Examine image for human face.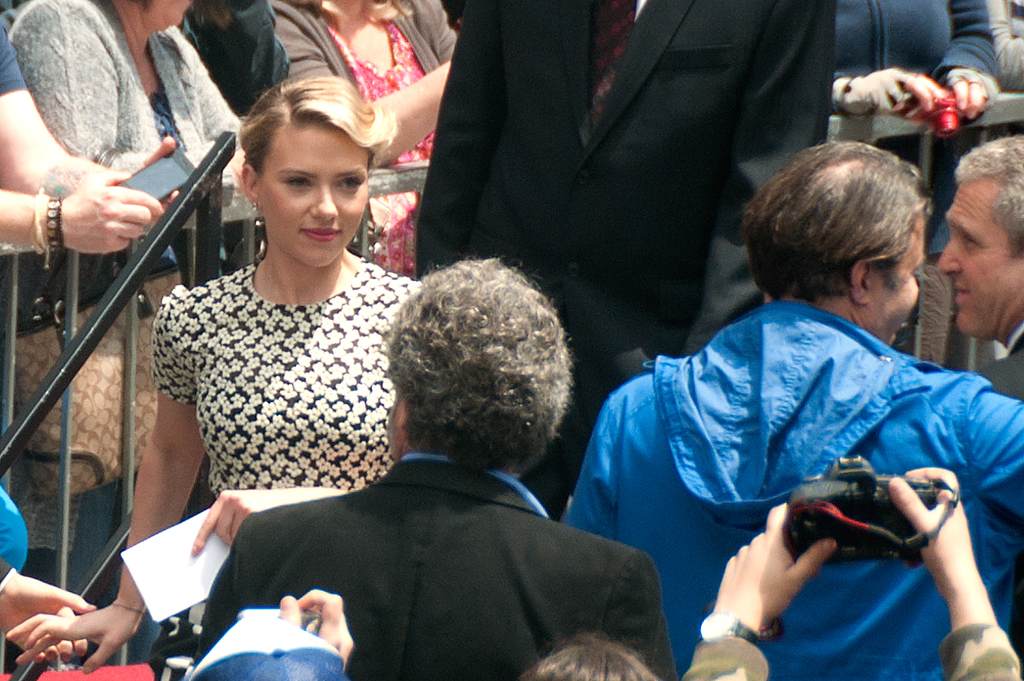
Examination result: 254, 121, 368, 271.
